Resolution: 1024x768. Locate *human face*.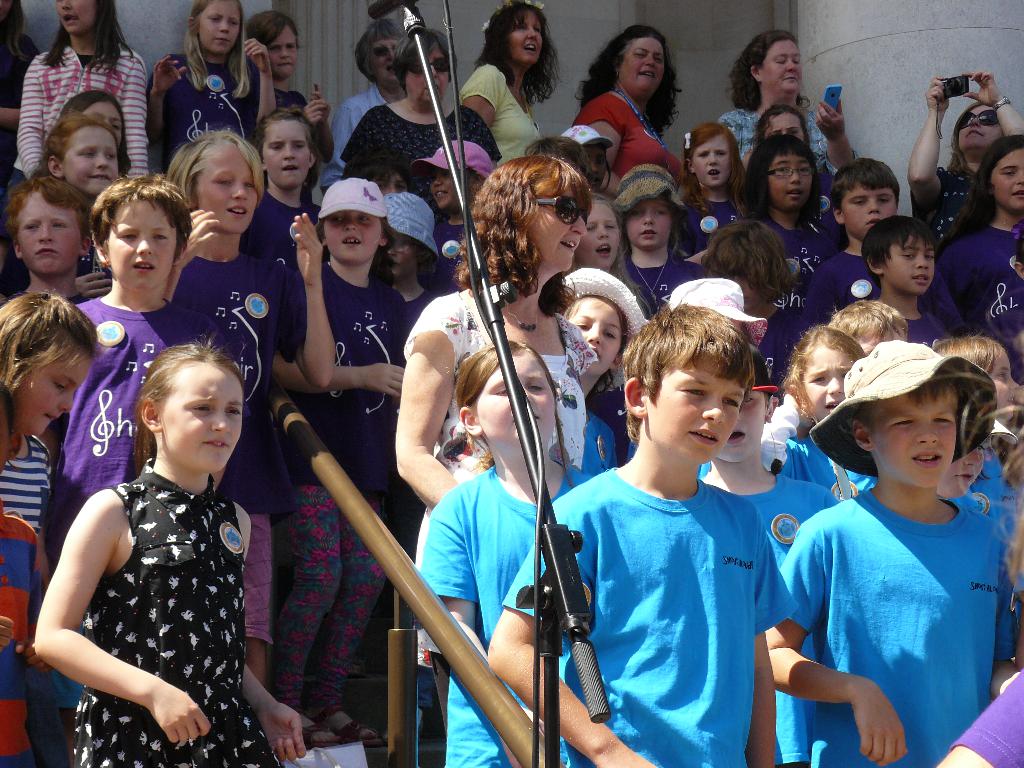
x1=479 y1=357 x2=558 y2=447.
